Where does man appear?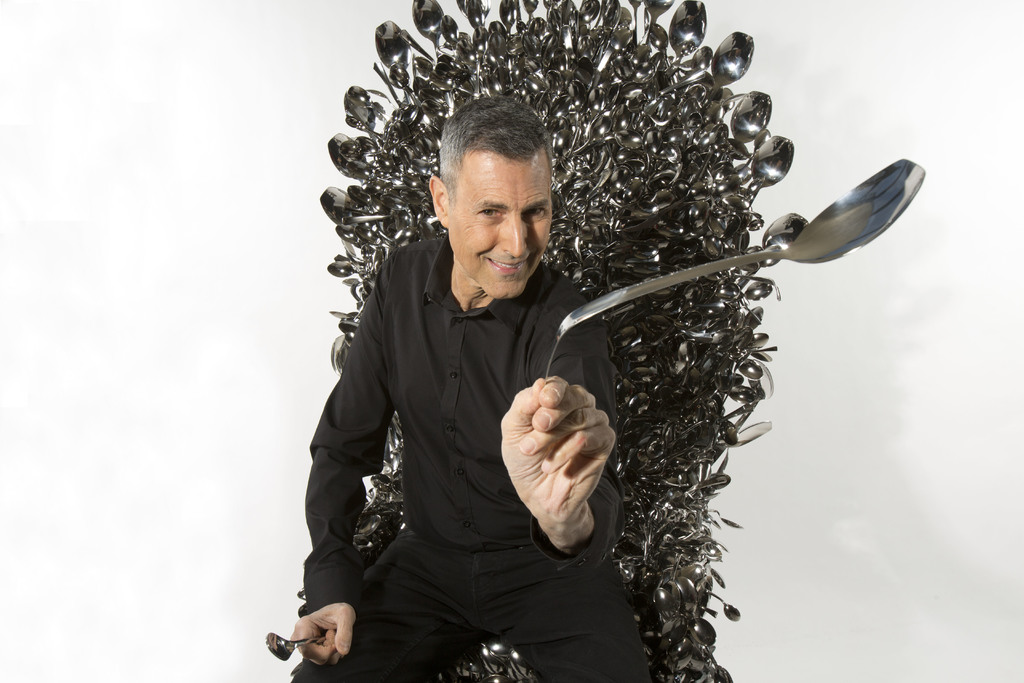
Appears at bbox=(303, 104, 650, 657).
